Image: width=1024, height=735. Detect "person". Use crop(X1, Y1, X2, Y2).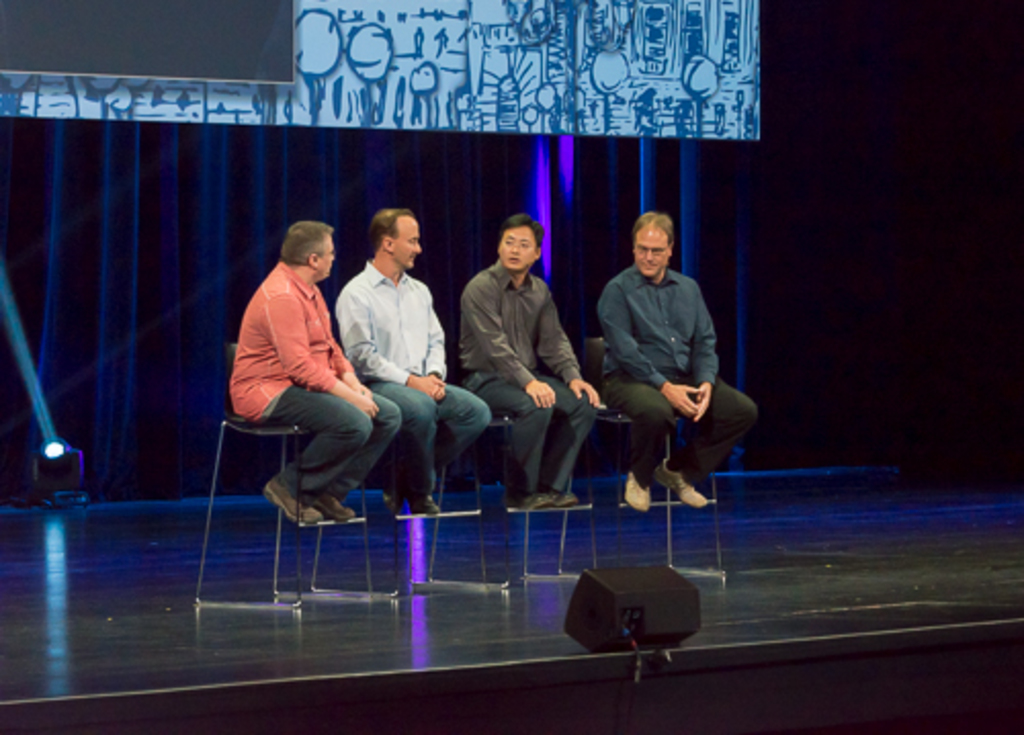
crop(334, 207, 492, 512).
